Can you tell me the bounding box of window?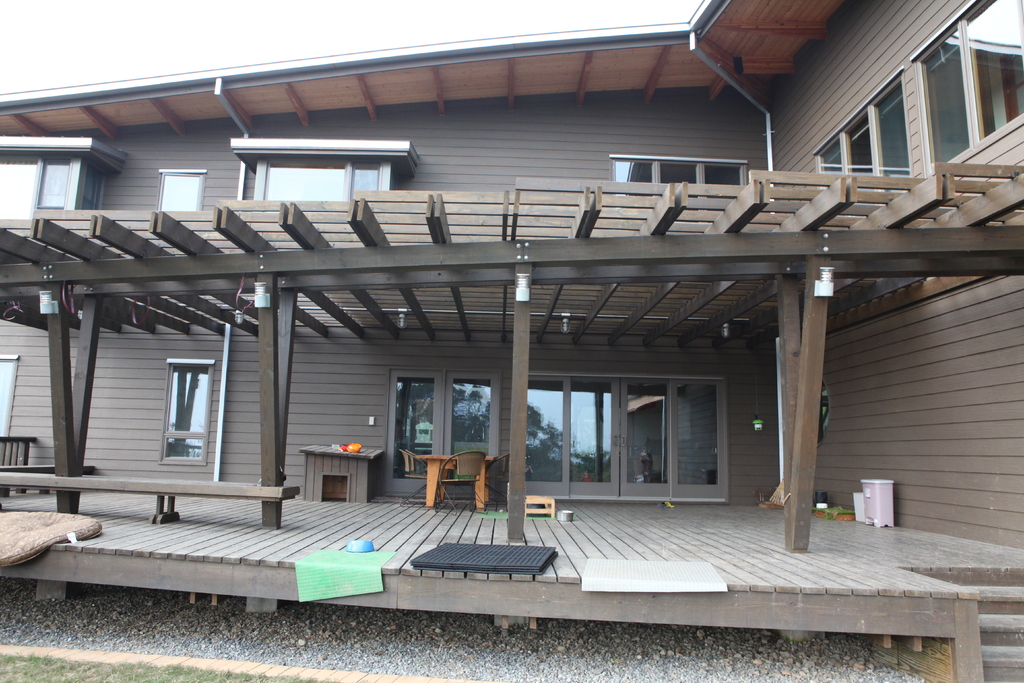
bbox=[404, 372, 485, 505].
